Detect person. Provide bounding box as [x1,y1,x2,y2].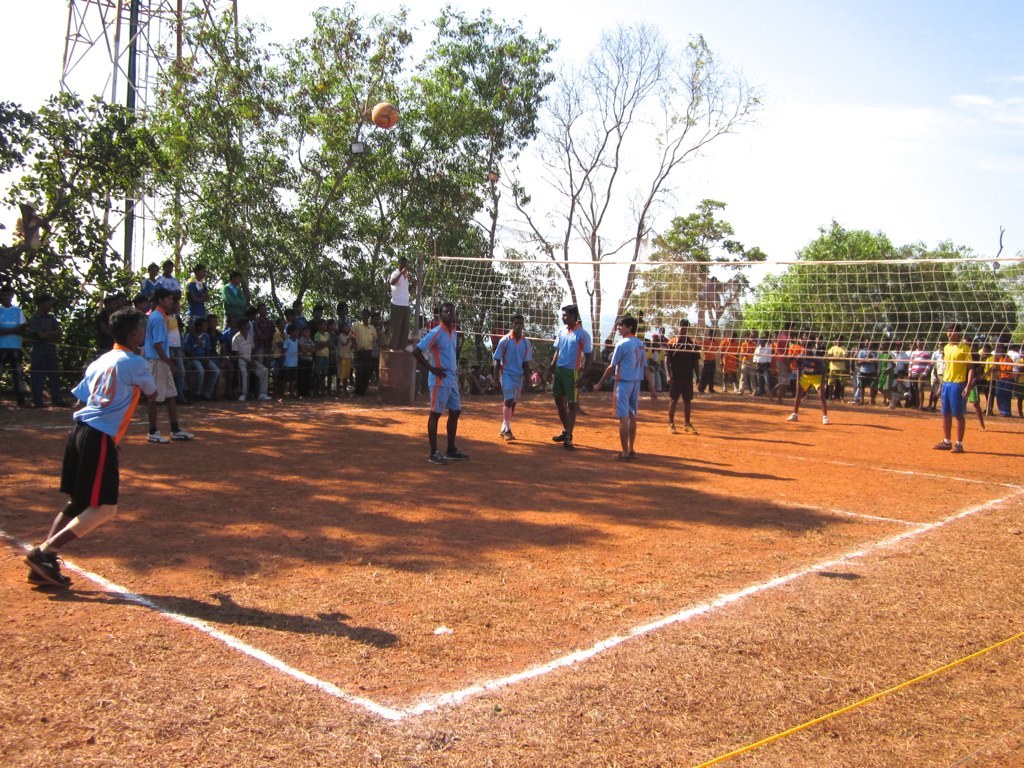
[253,303,276,348].
